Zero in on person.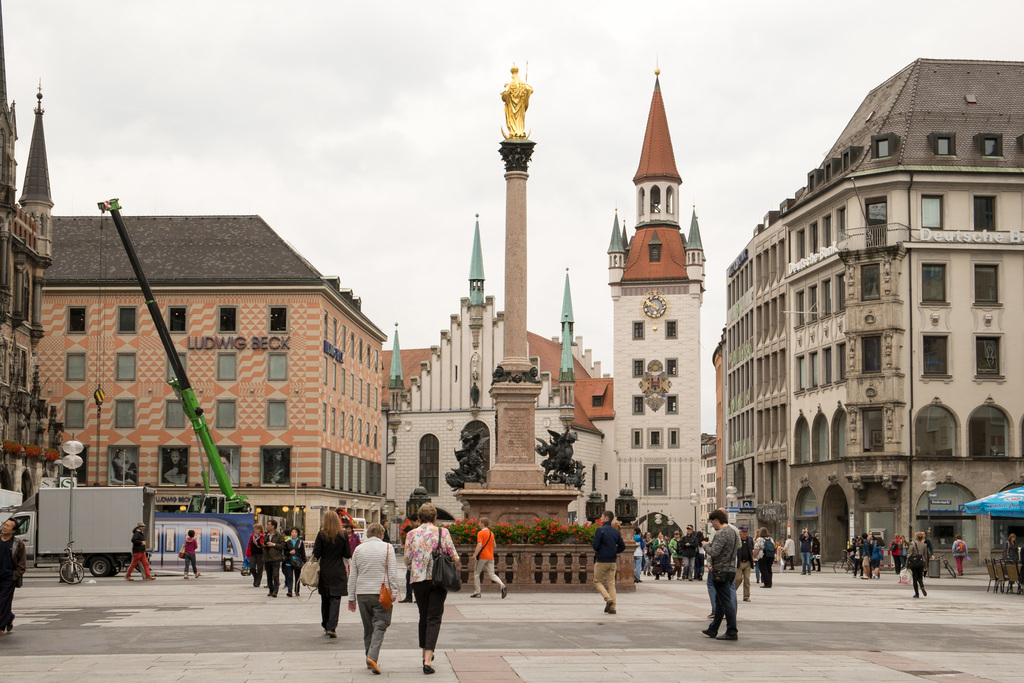
Zeroed in: detection(243, 523, 262, 587).
